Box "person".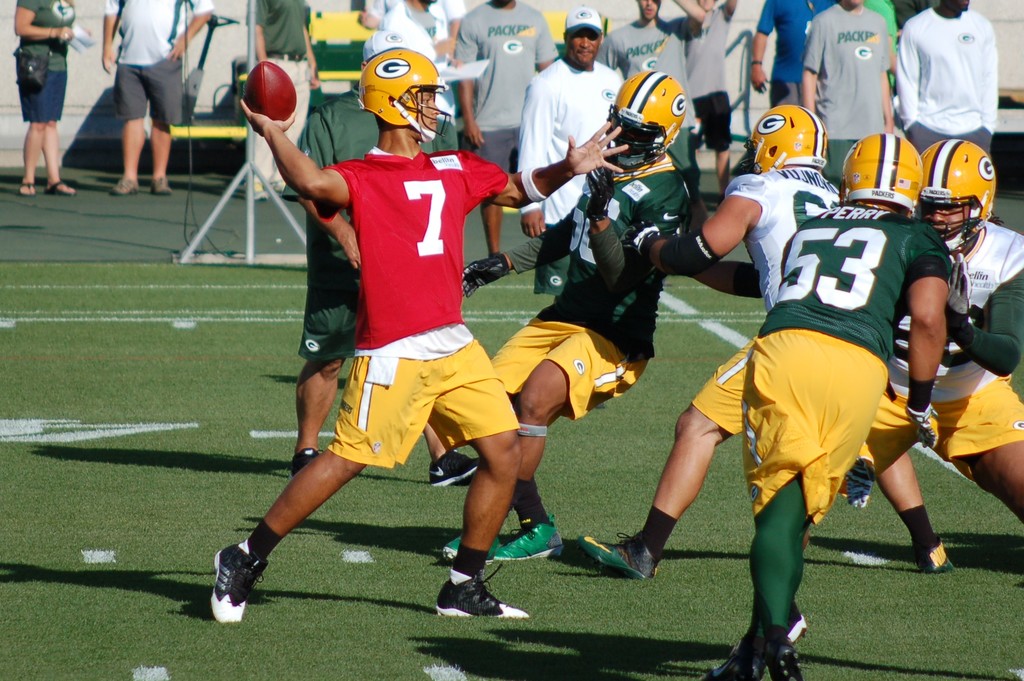
bbox=[238, 0, 317, 205].
